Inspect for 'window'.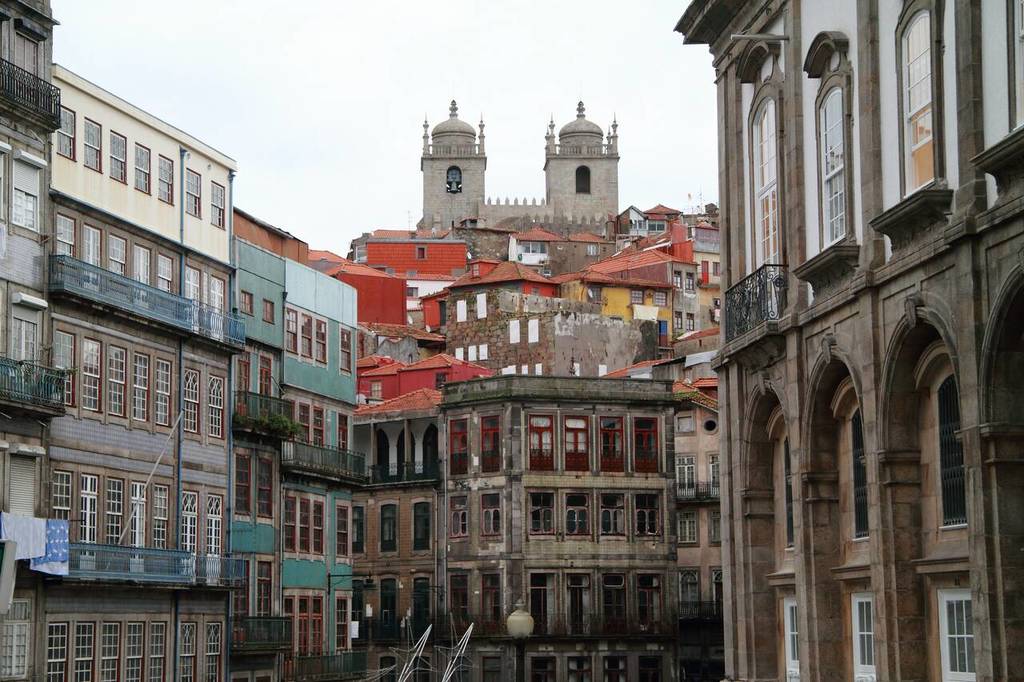
Inspection: region(157, 251, 173, 301).
